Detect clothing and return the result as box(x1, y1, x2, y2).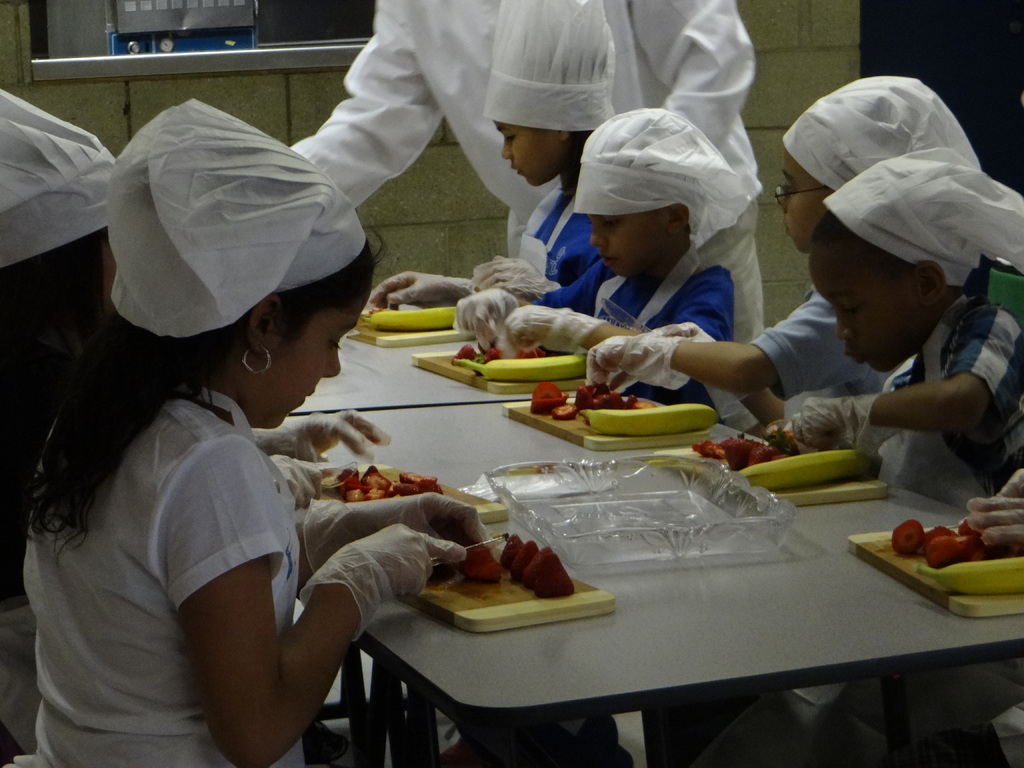
box(289, 4, 765, 372).
